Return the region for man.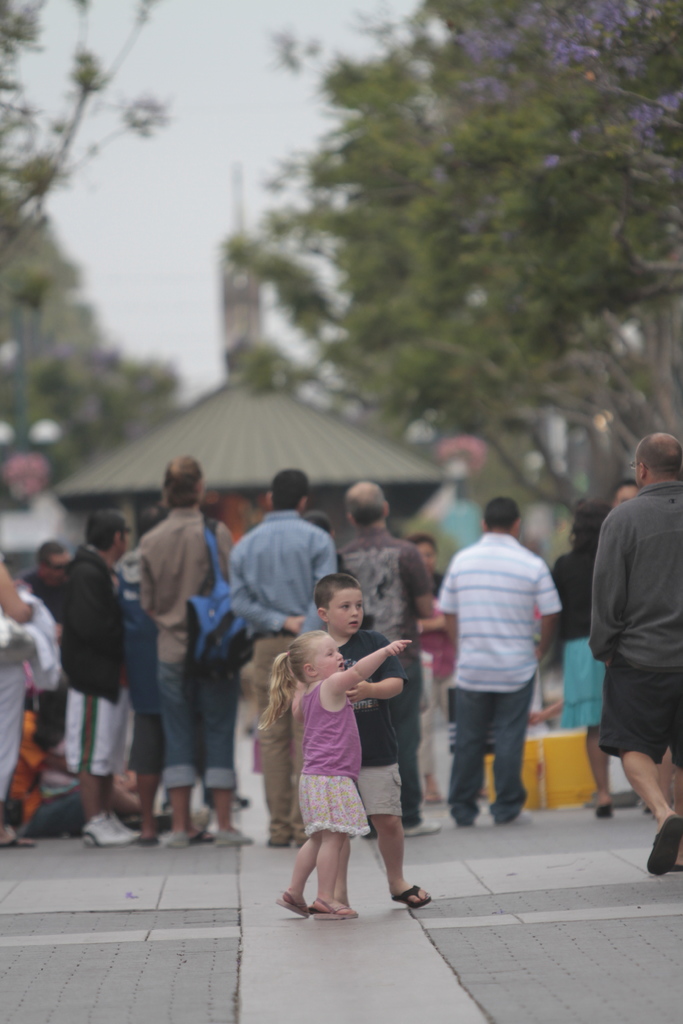
bbox=(437, 495, 563, 835).
